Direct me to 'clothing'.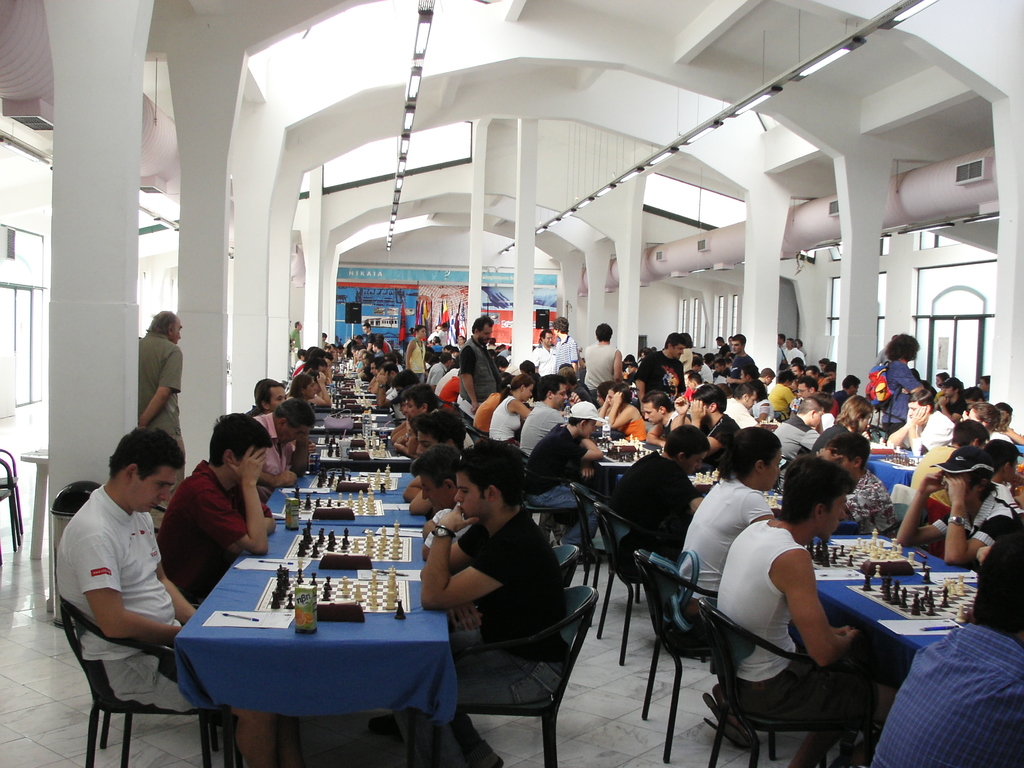
Direction: <bbox>726, 396, 758, 428</bbox>.
